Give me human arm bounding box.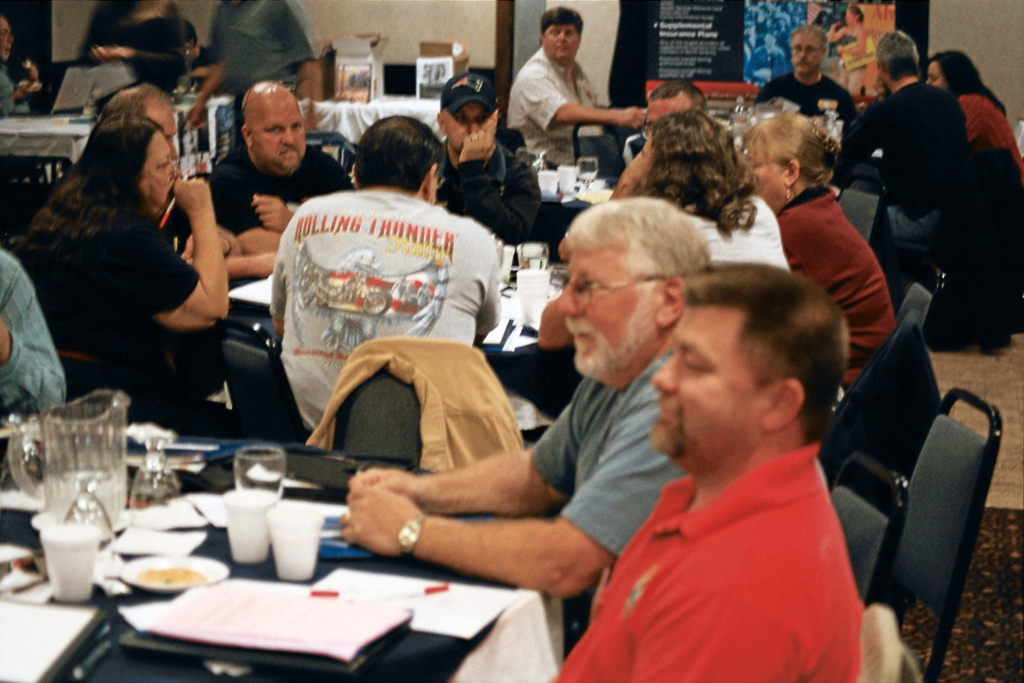
211,155,283,252.
